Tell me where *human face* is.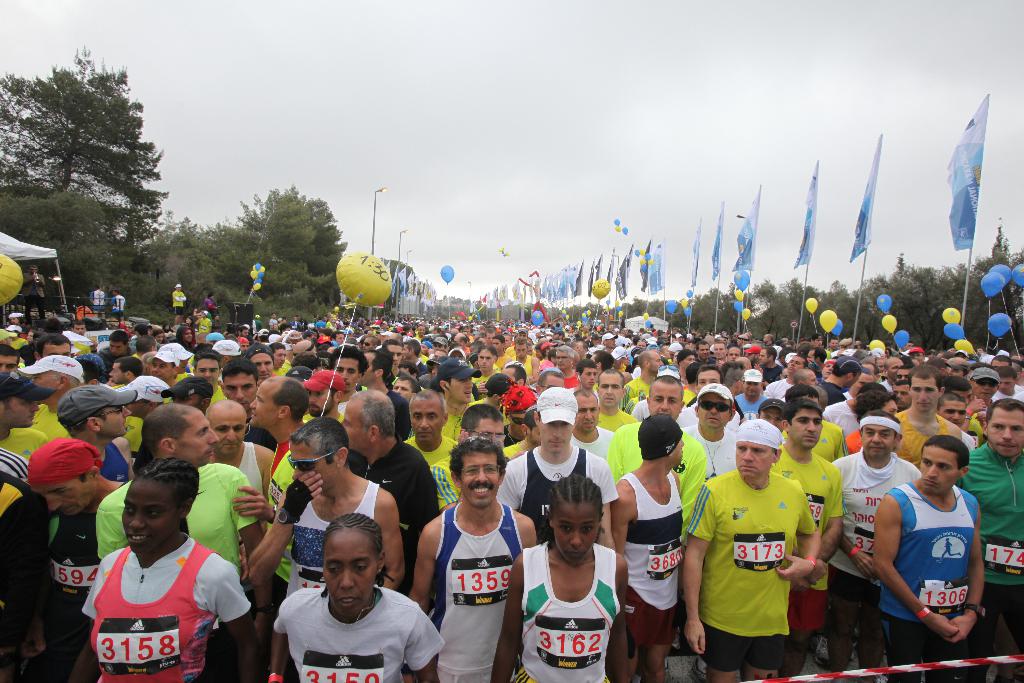
*human face* is at {"x1": 122, "y1": 481, "x2": 183, "y2": 555}.
